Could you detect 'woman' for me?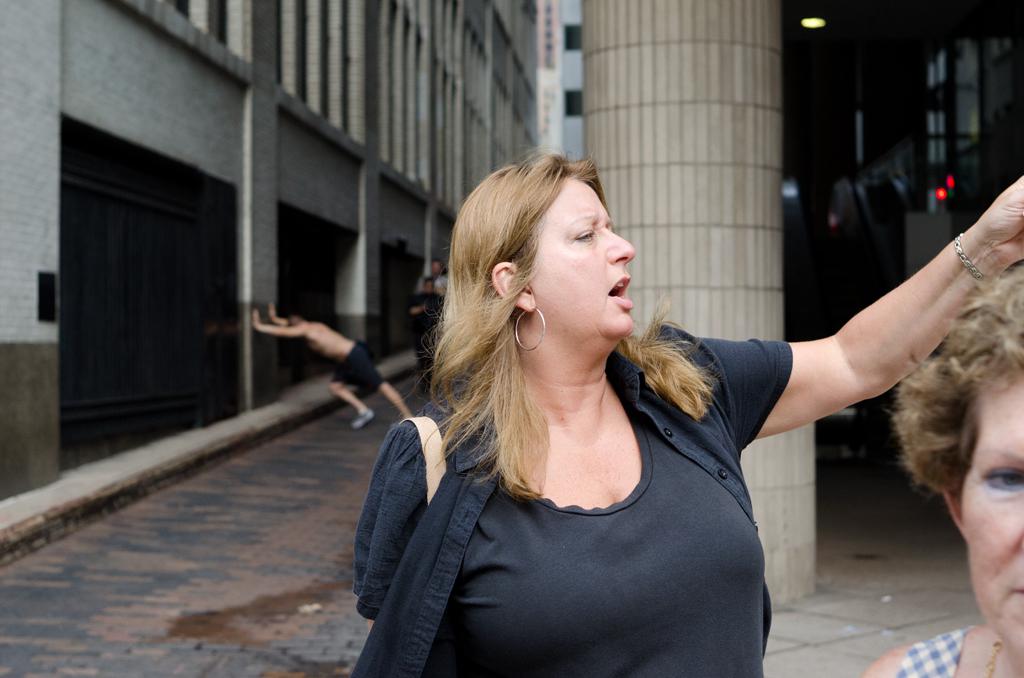
Detection result: detection(350, 147, 1023, 677).
